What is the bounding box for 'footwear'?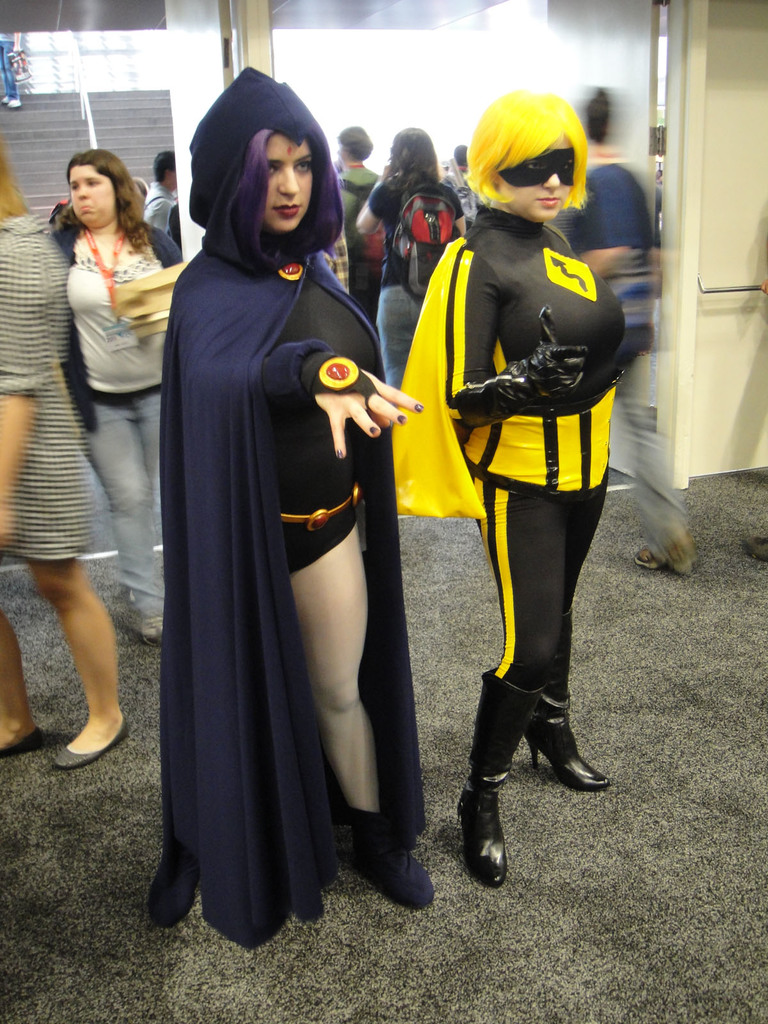
[left=746, top=533, right=767, bottom=559].
